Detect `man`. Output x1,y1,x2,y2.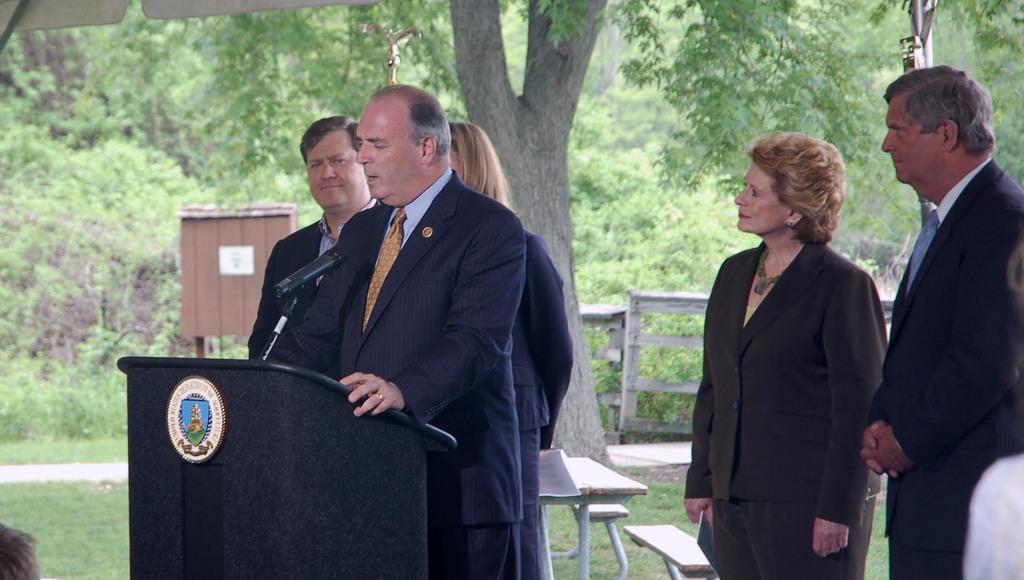
245,109,379,378.
